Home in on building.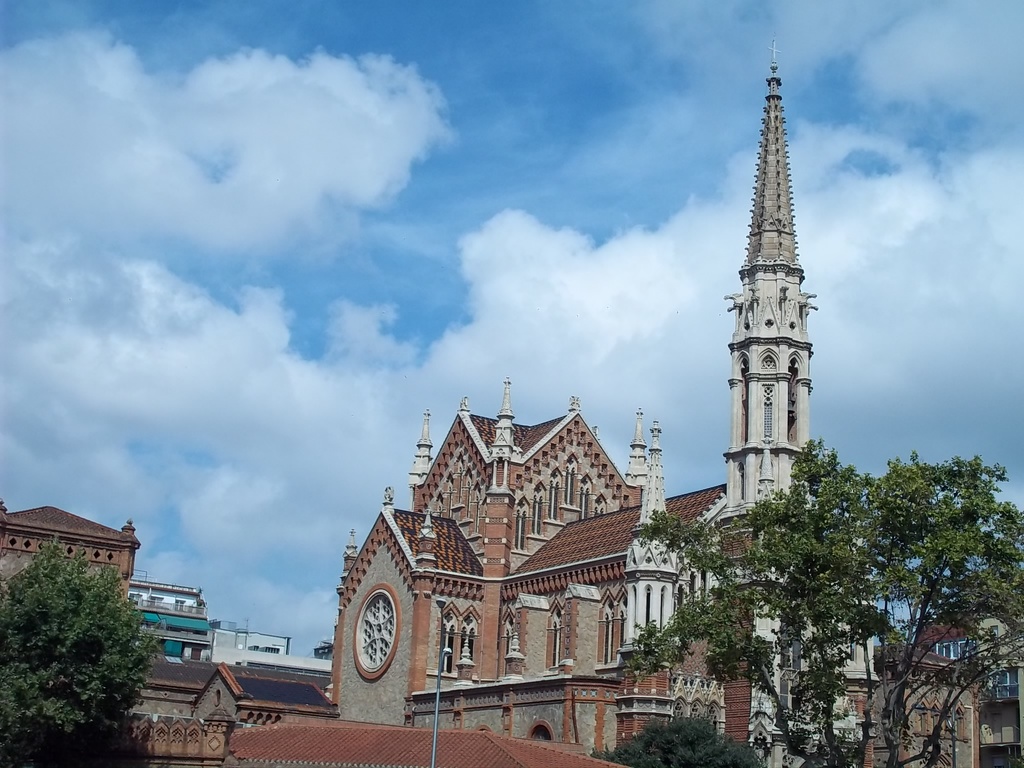
Homed in at bbox=(201, 667, 339, 728).
